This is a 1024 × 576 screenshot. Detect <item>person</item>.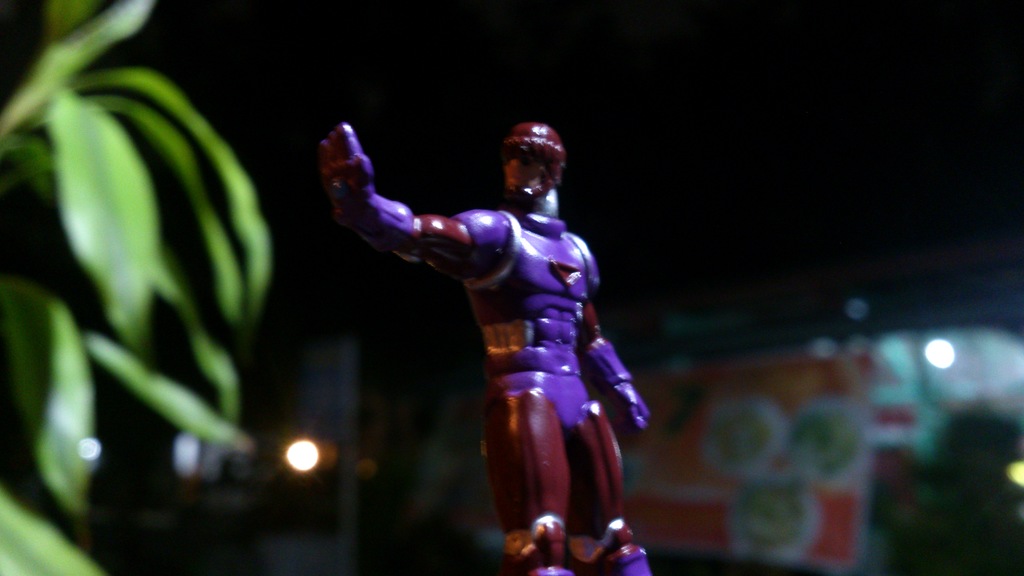
(x1=365, y1=106, x2=646, y2=575).
